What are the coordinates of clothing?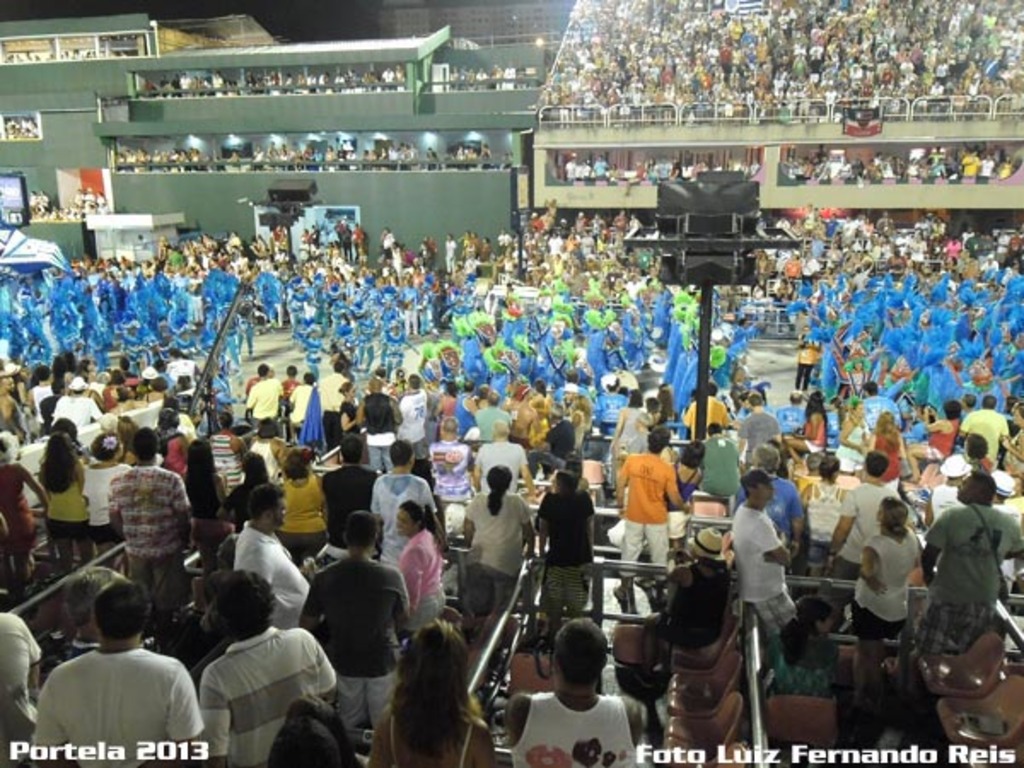
region(746, 476, 795, 541).
